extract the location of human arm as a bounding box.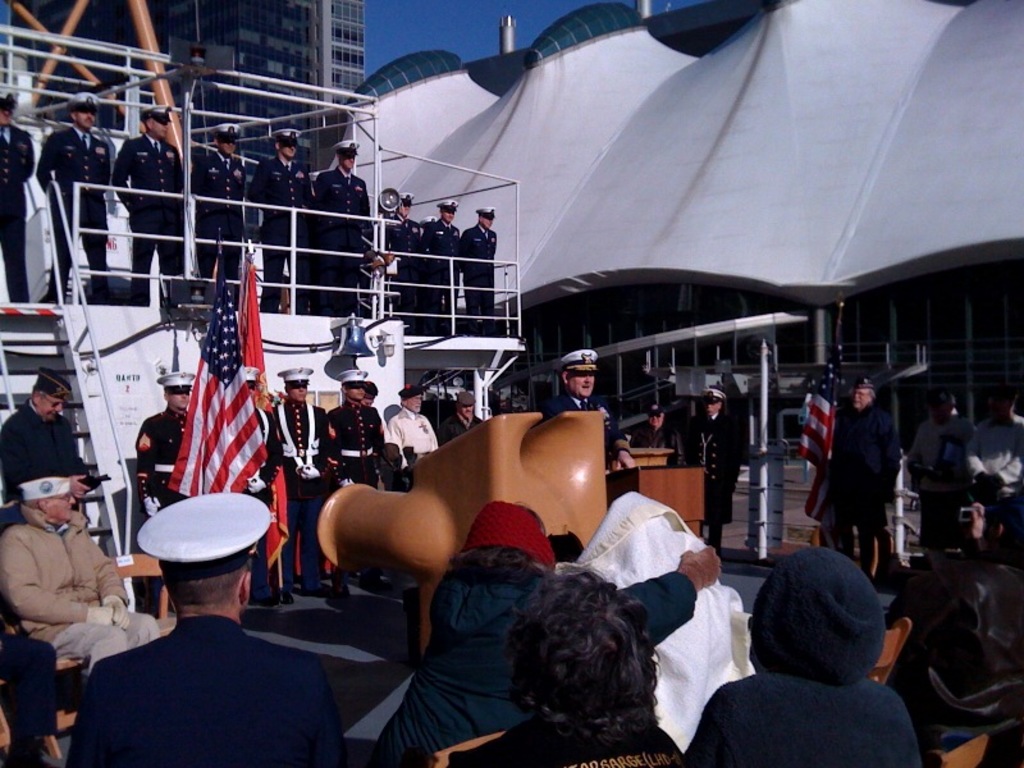
bbox=[300, 165, 320, 223].
